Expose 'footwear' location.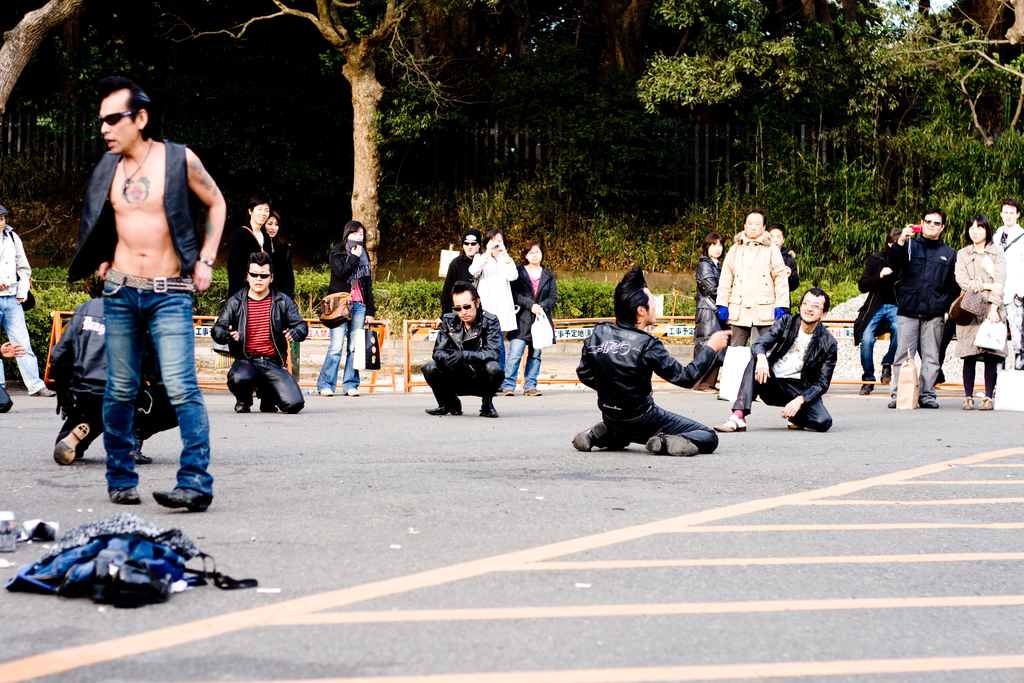
Exposed at (x1=345, y1=384, x2=359, y2=397).
